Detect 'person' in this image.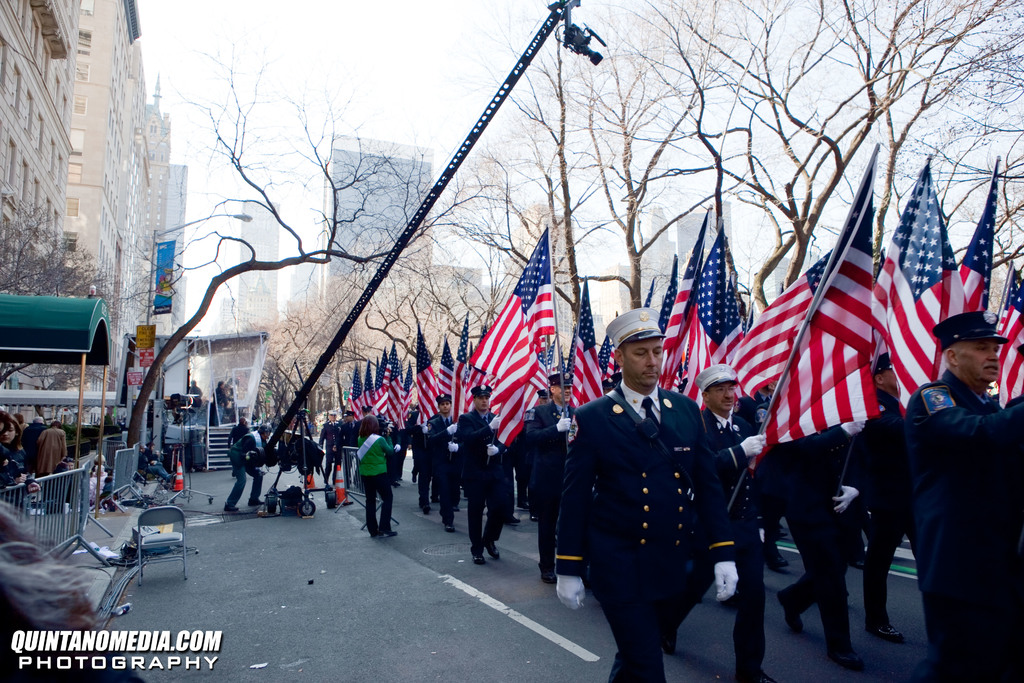
Detection: crop(694, 356, 769, 674).
